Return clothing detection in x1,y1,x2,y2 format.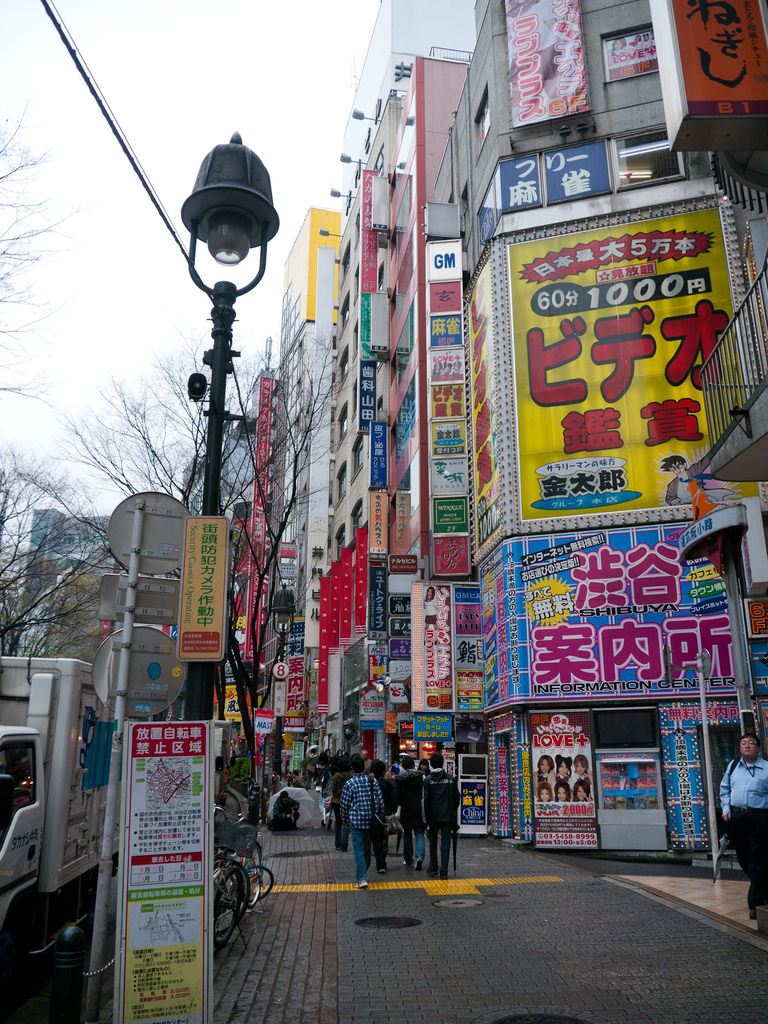
426,771,461,879.
